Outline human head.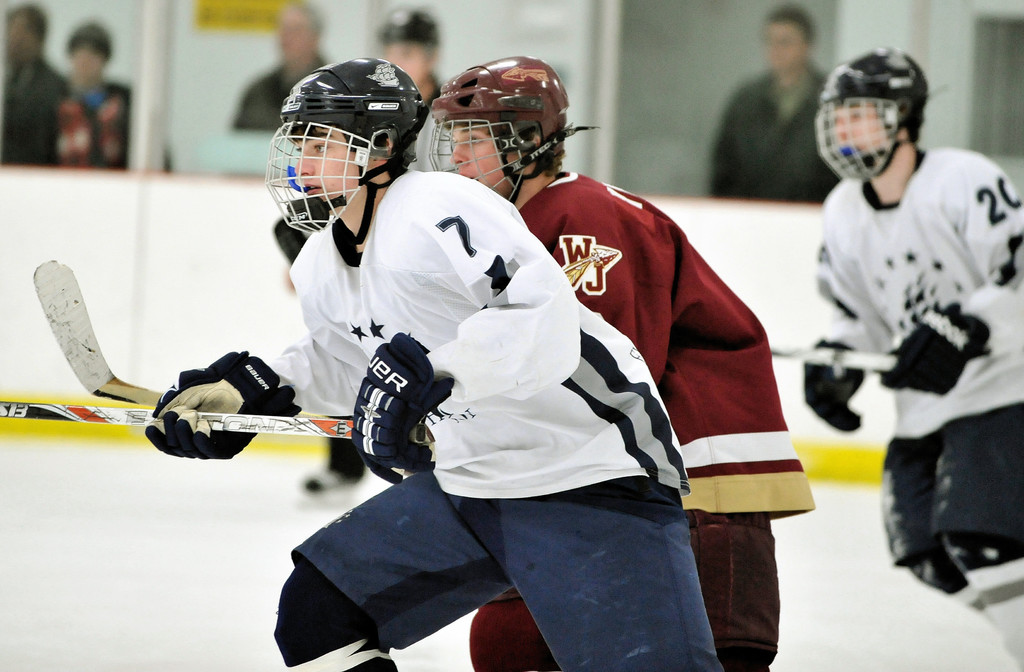
Outline: [372, 8, 440, 88].
